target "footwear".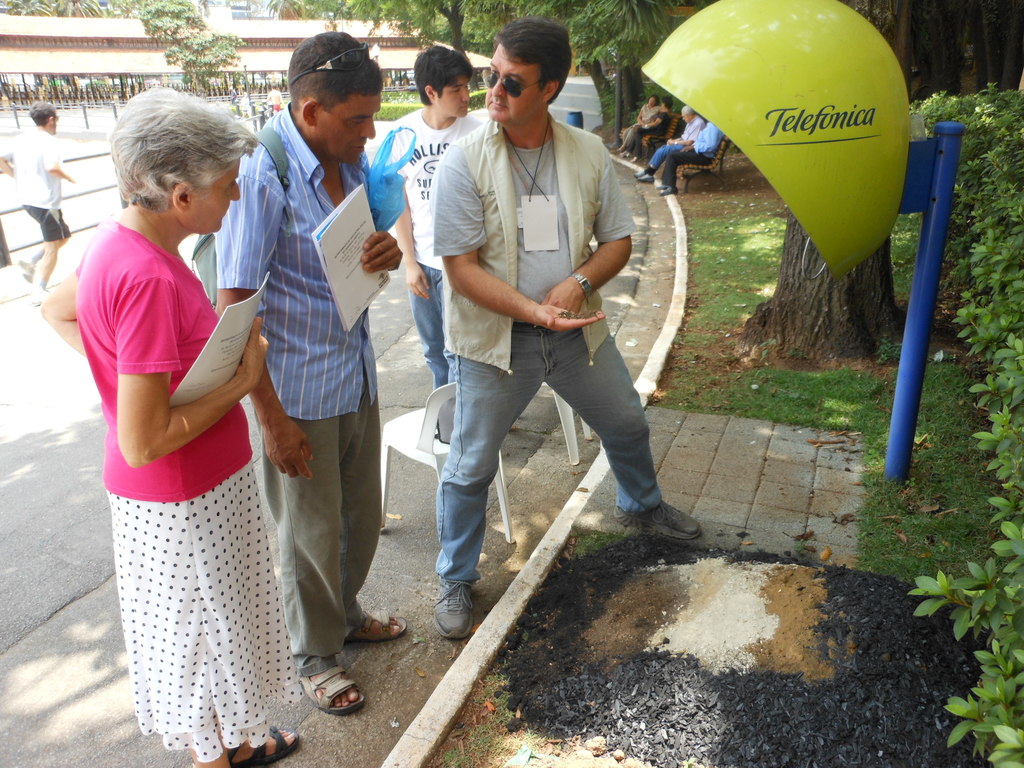
Target region: <box>16,257,28,279</box>.
